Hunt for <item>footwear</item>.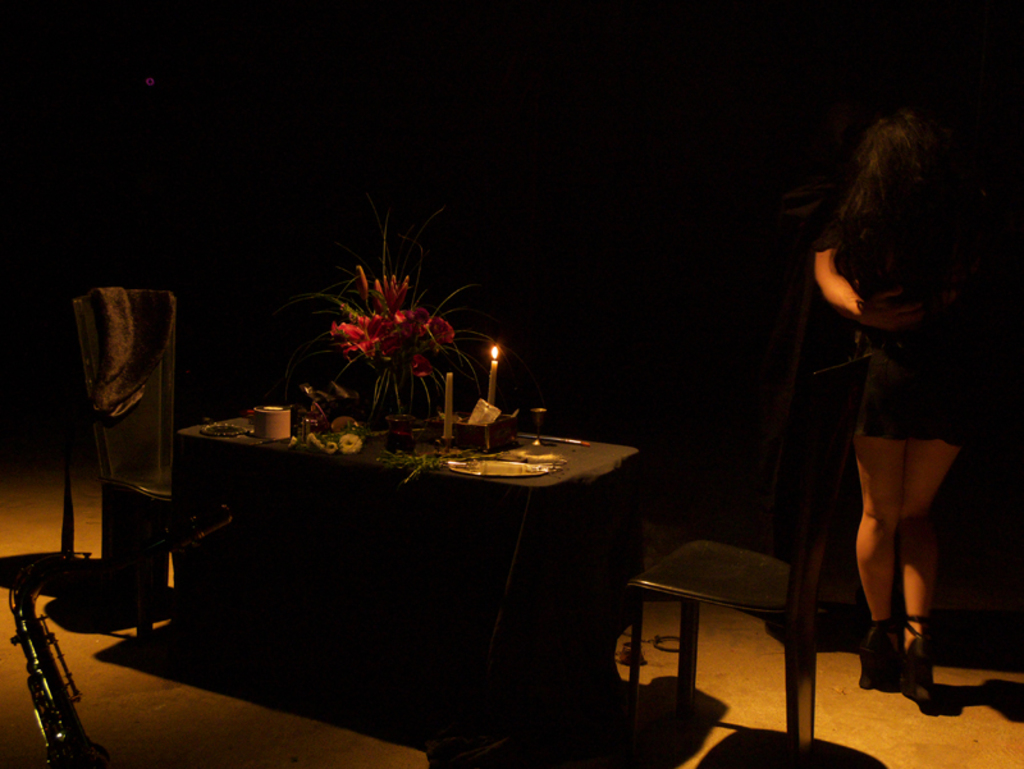
Hunted down at <region>895, 600, 943, 720</region>.
